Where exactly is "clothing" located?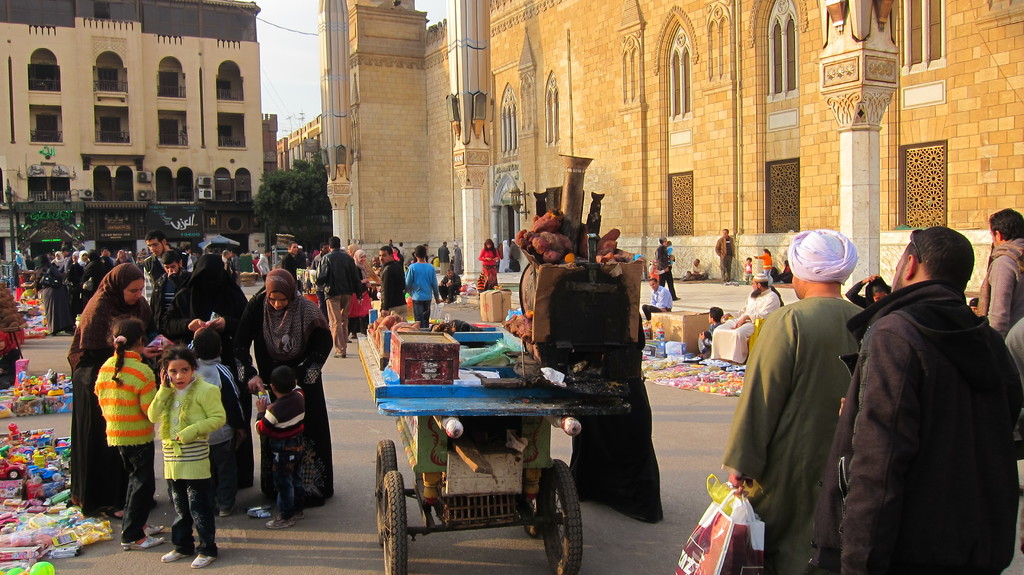
Its bounding box is bbox=(970, 229, 1022, 333).
